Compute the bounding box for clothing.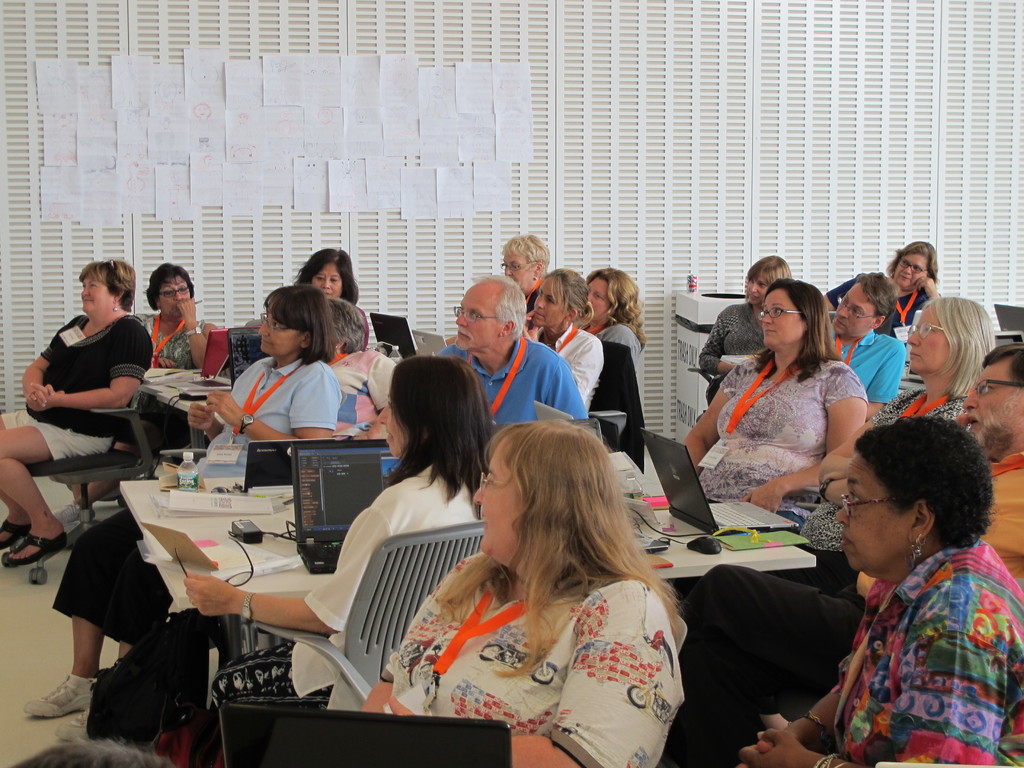
528/322/601/409.
